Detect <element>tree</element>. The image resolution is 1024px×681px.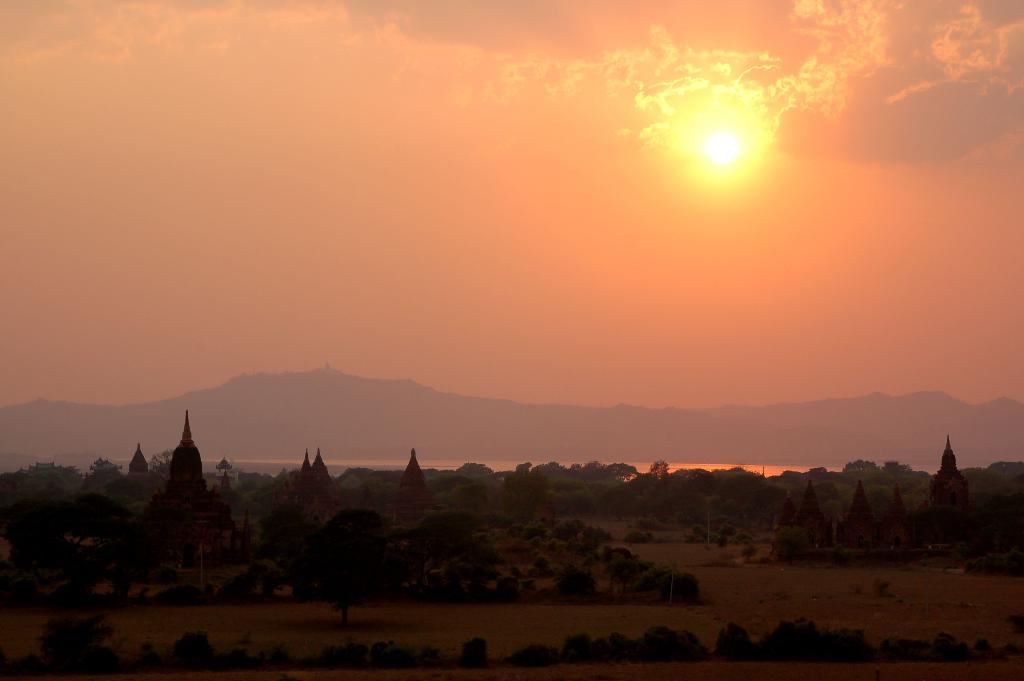
locate(94, 444, 1023, 595).
